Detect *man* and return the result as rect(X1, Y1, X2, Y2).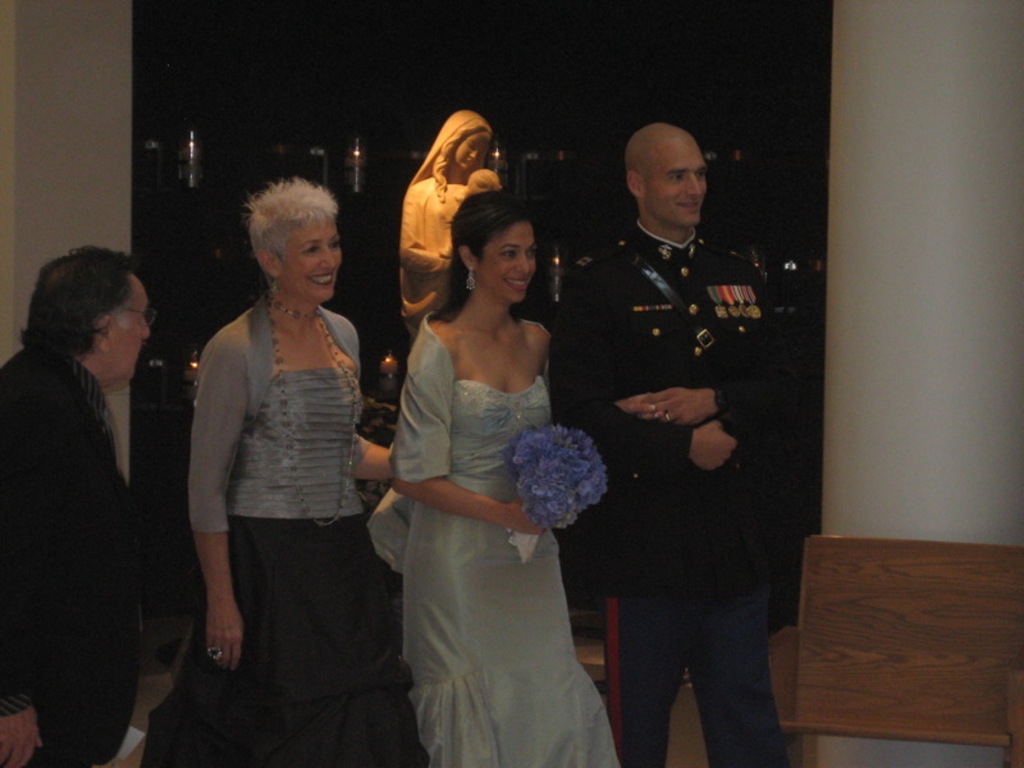
rect(562, 122, 796, 767).
